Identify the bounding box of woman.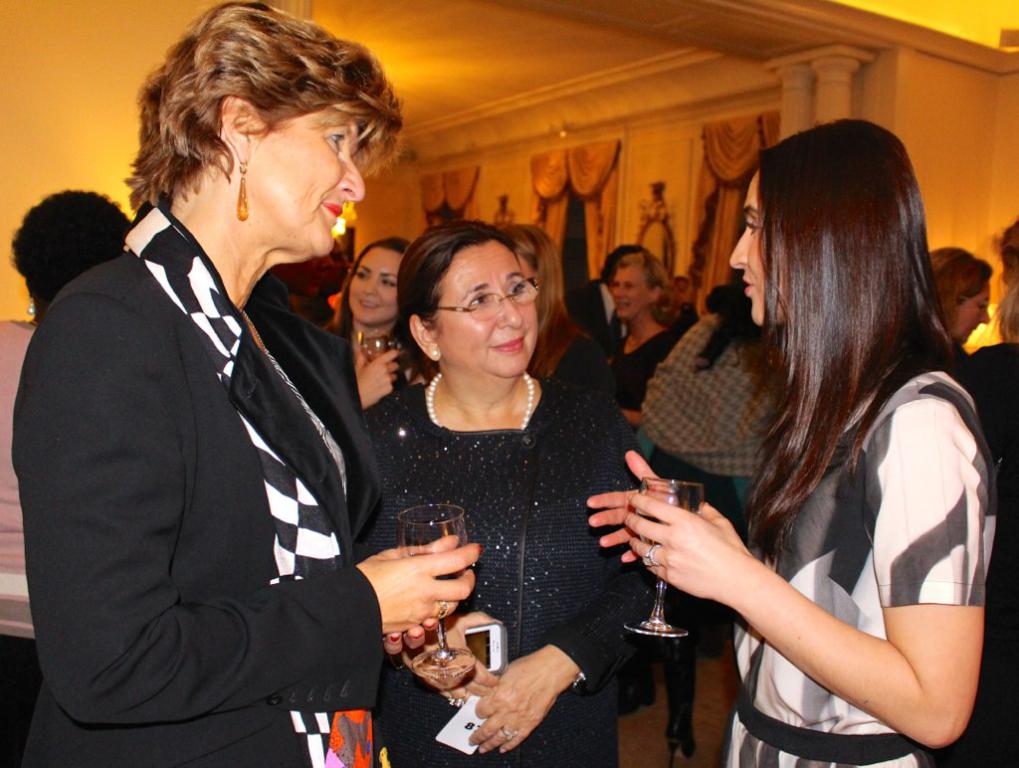
<bbox>0, 185, 137, 767</bbox>.
